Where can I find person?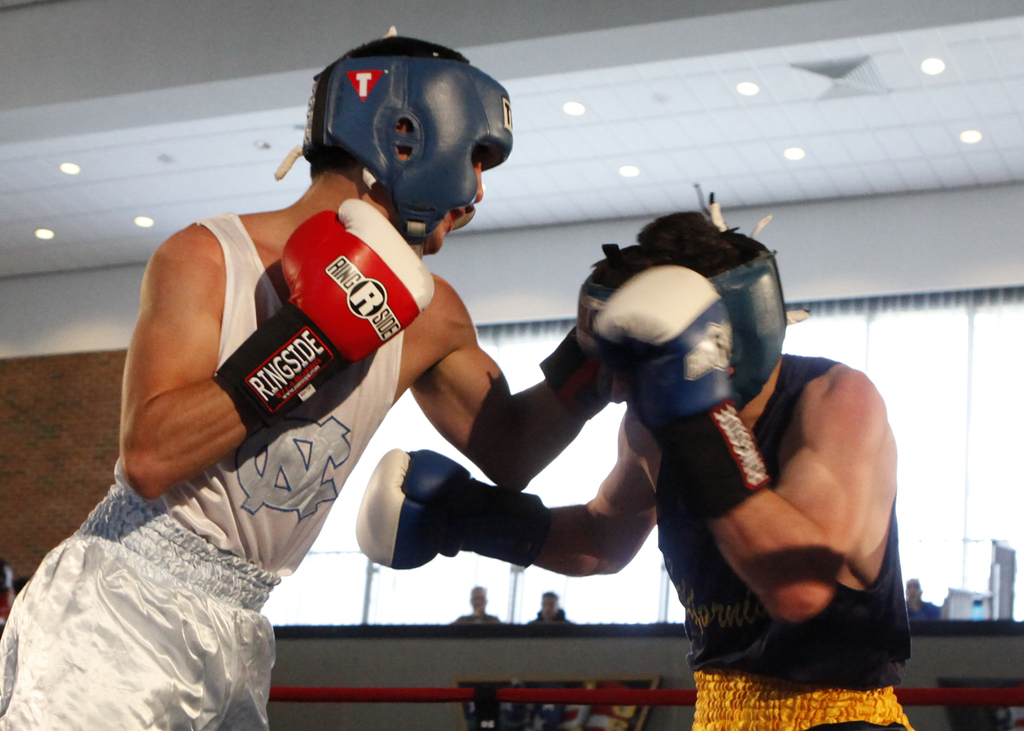
You can find it at bbox(3, 35, 610, 730).
